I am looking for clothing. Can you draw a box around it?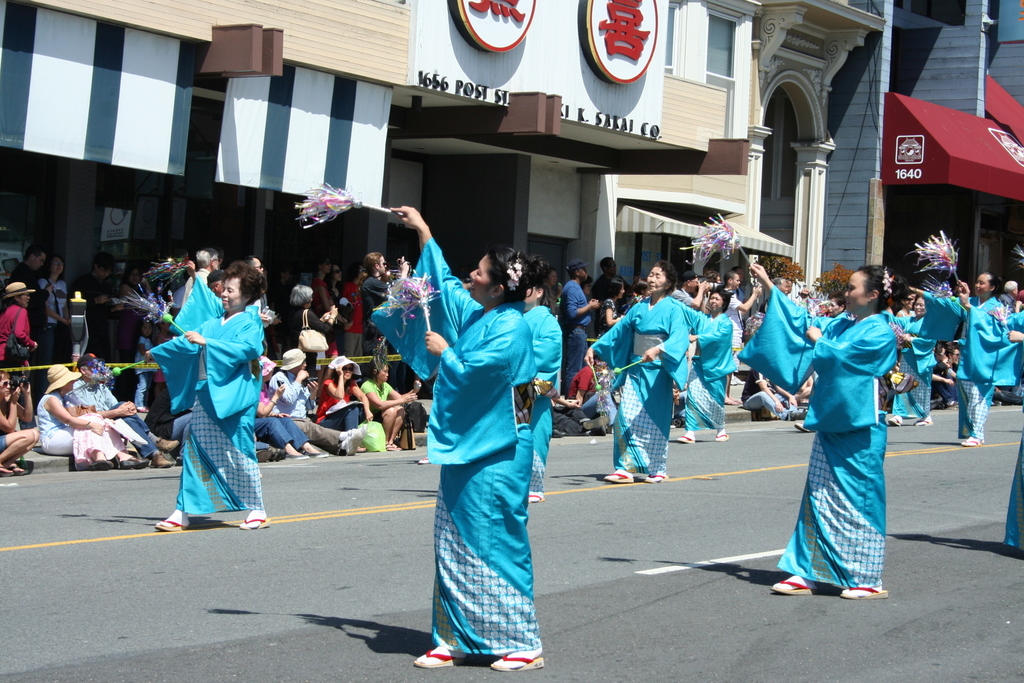
Sure, the bounding box is BBox(727, 292, 743, 371).
